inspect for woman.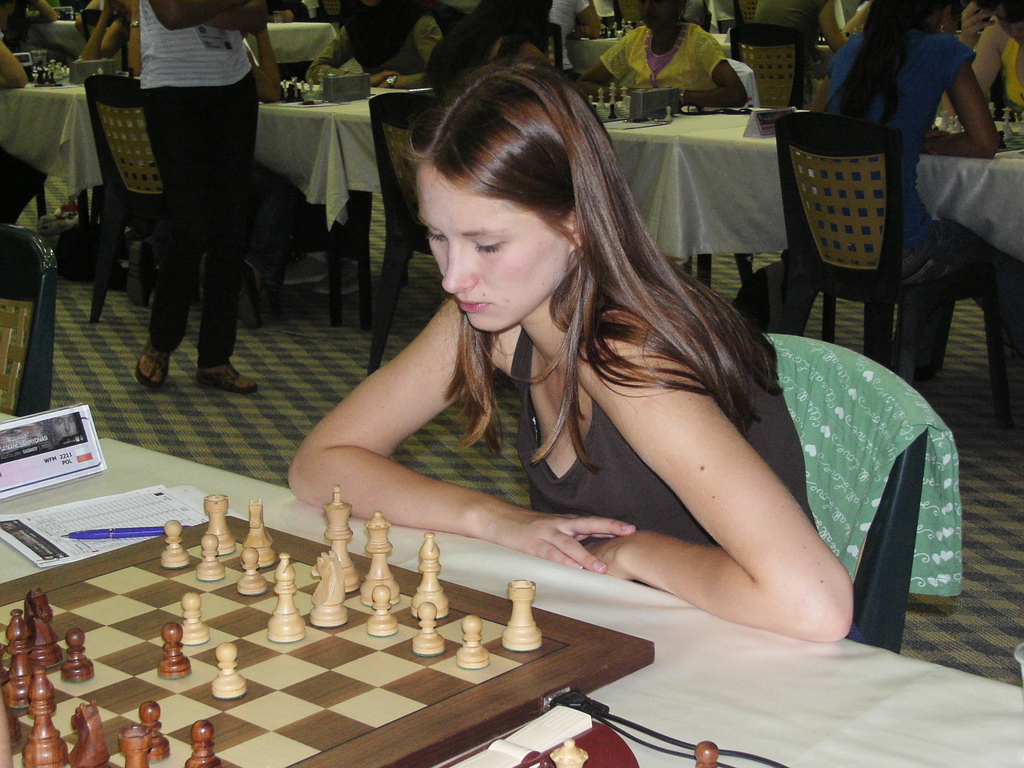
Inspection: locate(805, 3, 1018, 412).
